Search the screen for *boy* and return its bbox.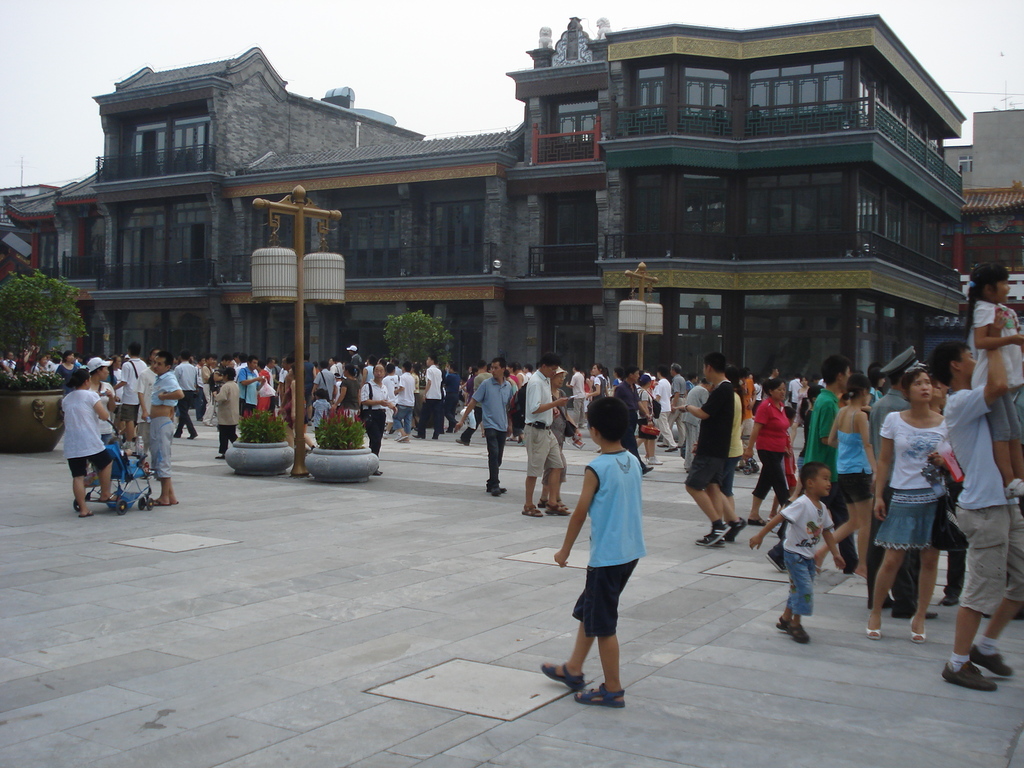
Found: select_region(548, 414, 669, 705).
